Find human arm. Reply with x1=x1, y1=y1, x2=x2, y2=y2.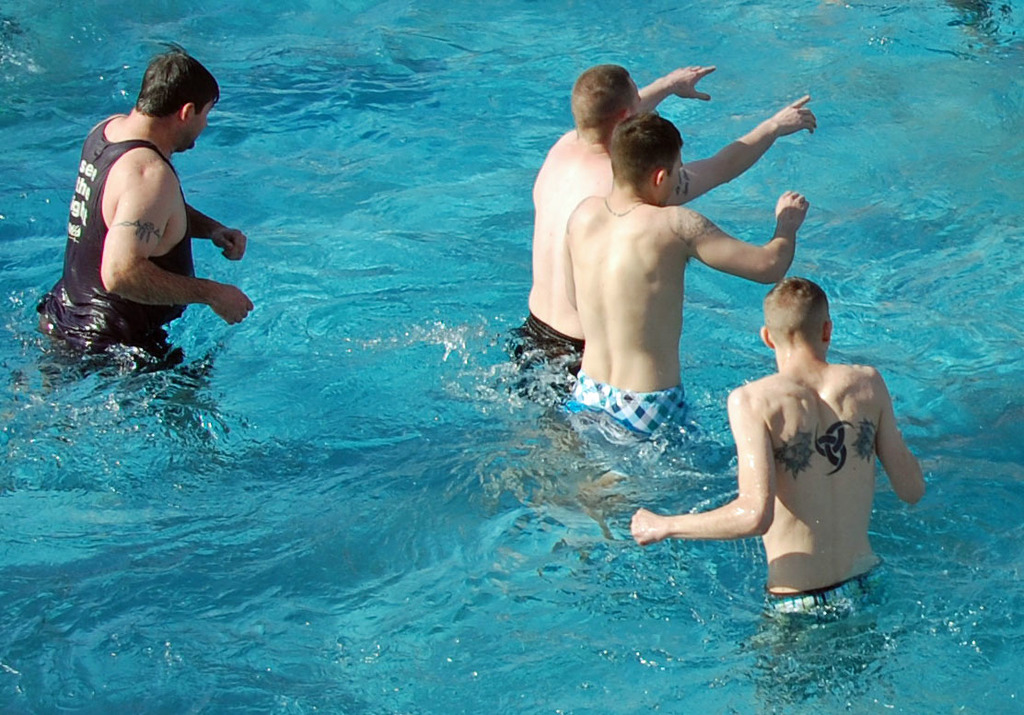
x1=691, y1=186, x2=811, y2=283.
